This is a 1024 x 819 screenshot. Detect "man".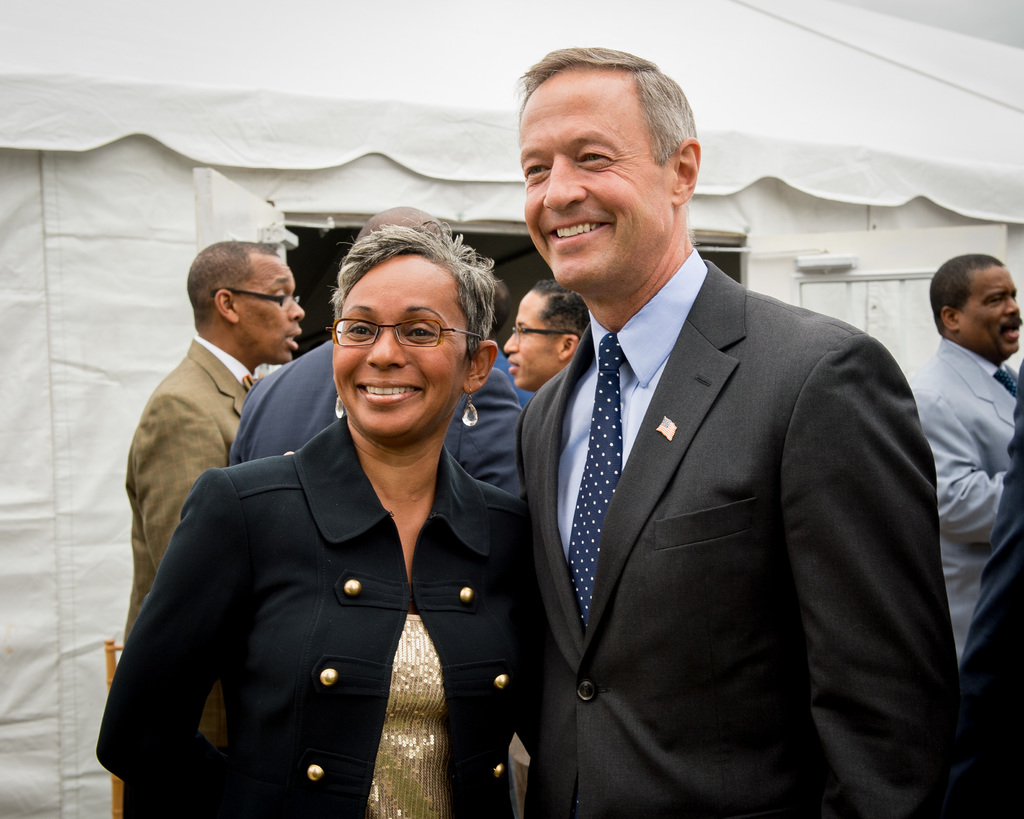
(left=461, top=58, right=940, bottom=818).
